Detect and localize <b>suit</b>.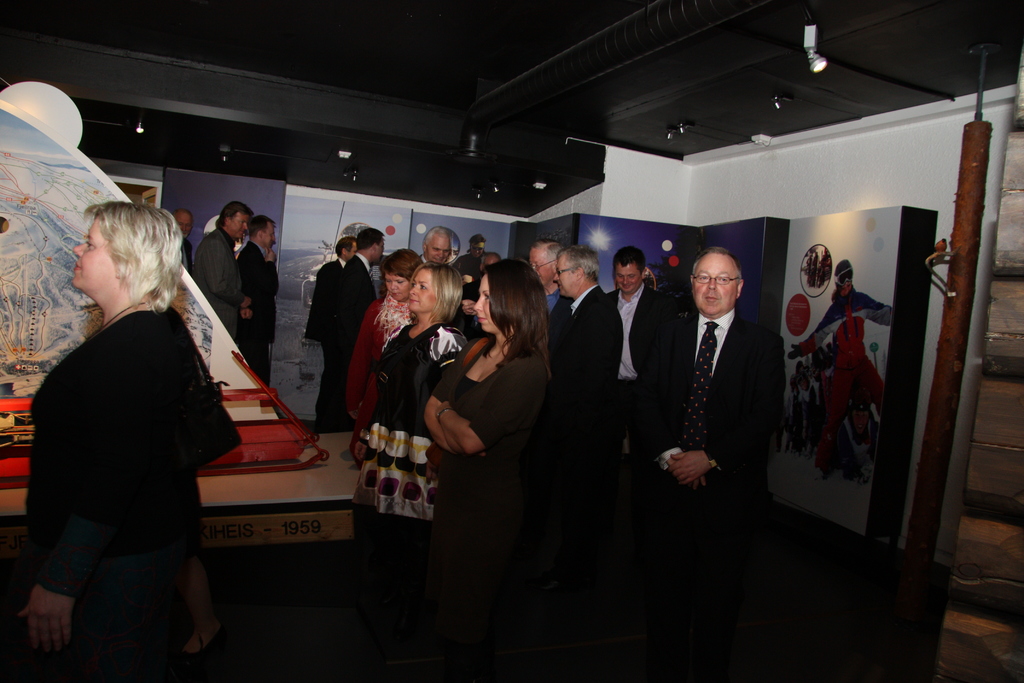
Localized at (left=195, top=227, right=235, bottom=330).
